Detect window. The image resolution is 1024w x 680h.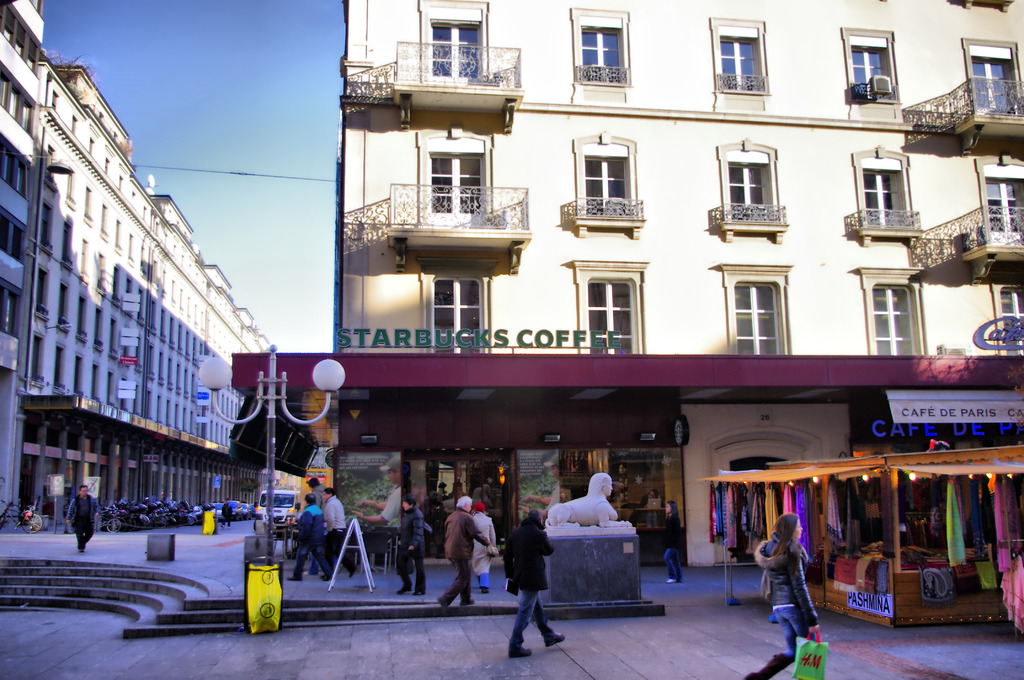
(419,0,491,83).
